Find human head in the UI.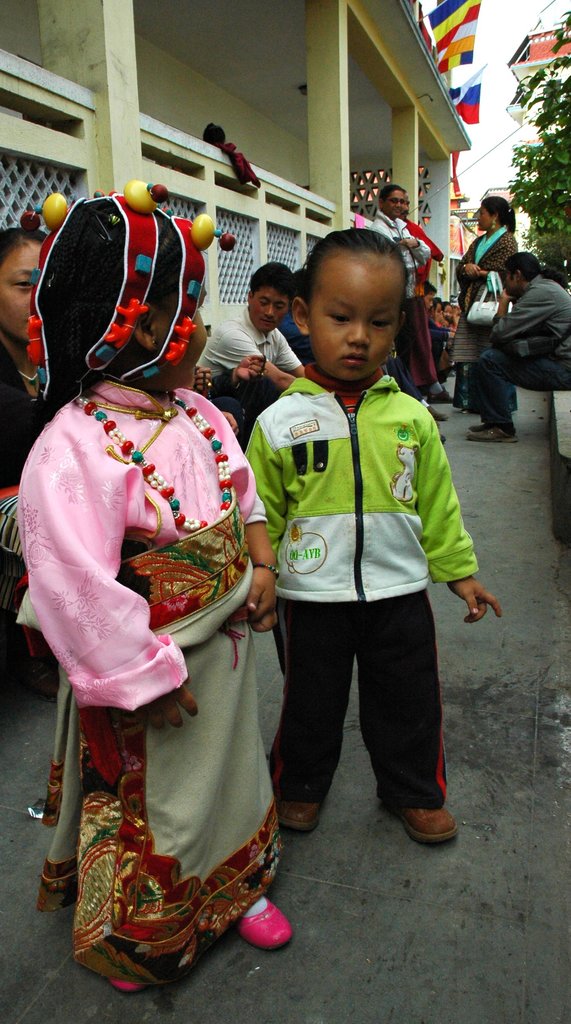
UI element at {"x1": 42, "y1": 190, "x2": 203, "y2": 389}.
